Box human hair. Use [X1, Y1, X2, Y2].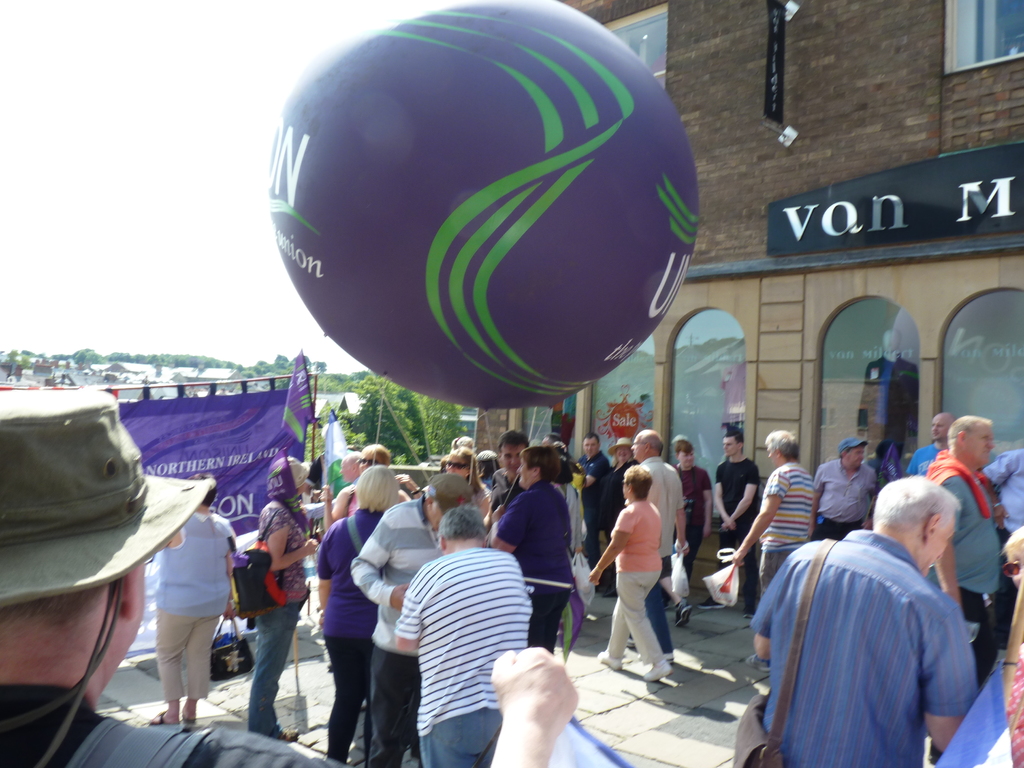
[449, 434, 474, 452].
